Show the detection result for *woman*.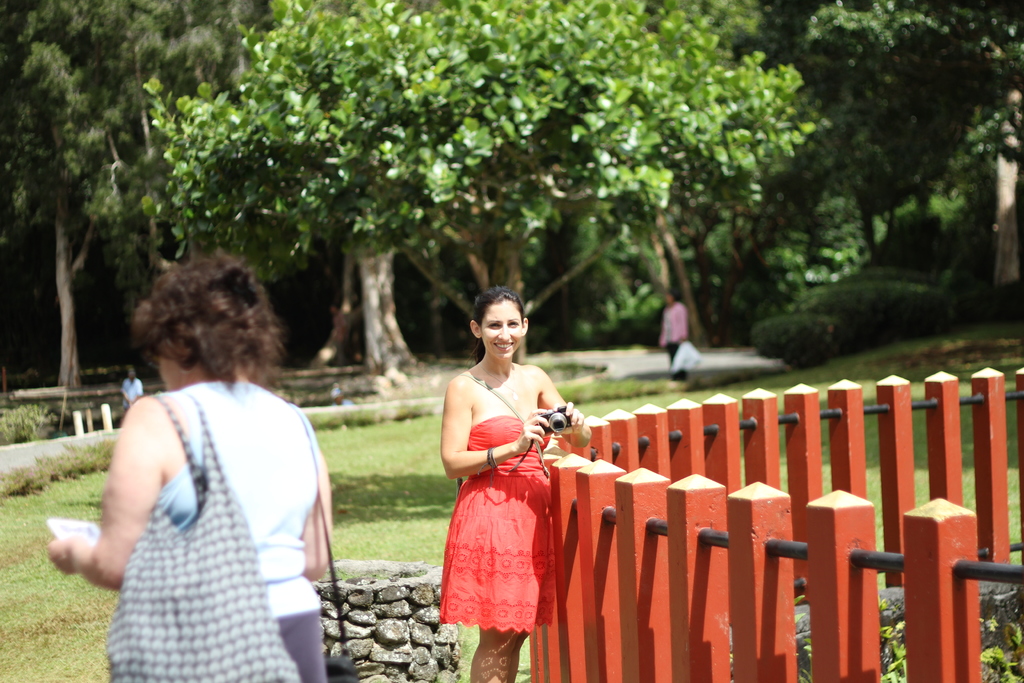
left=44, top=244, right=337, bottom=682.
